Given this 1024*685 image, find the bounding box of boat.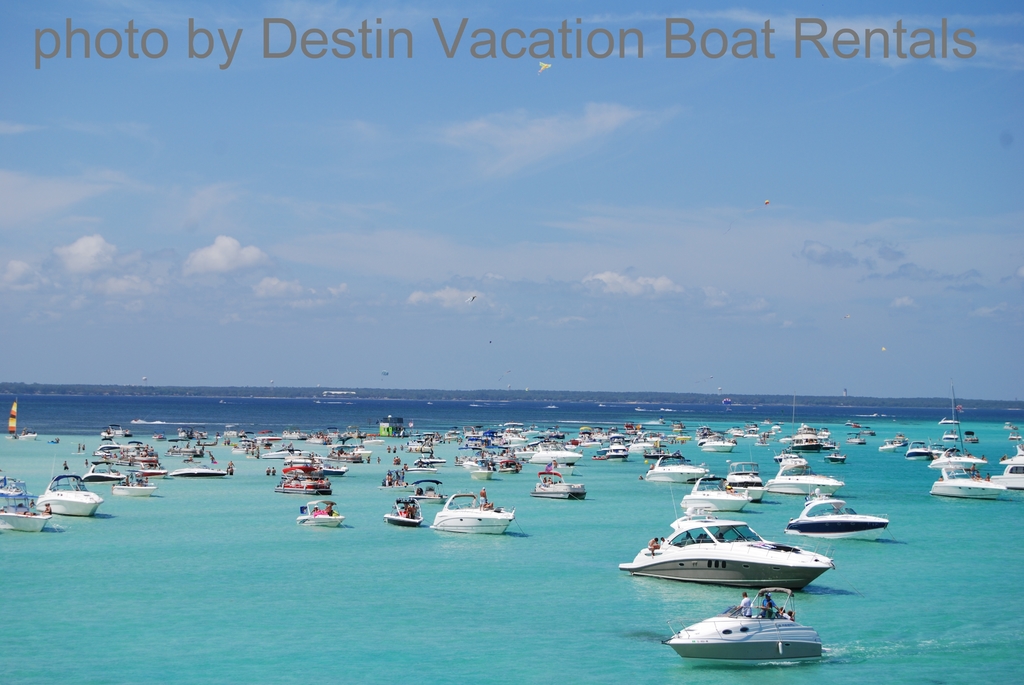
box=[273, 462, 333, 498].
